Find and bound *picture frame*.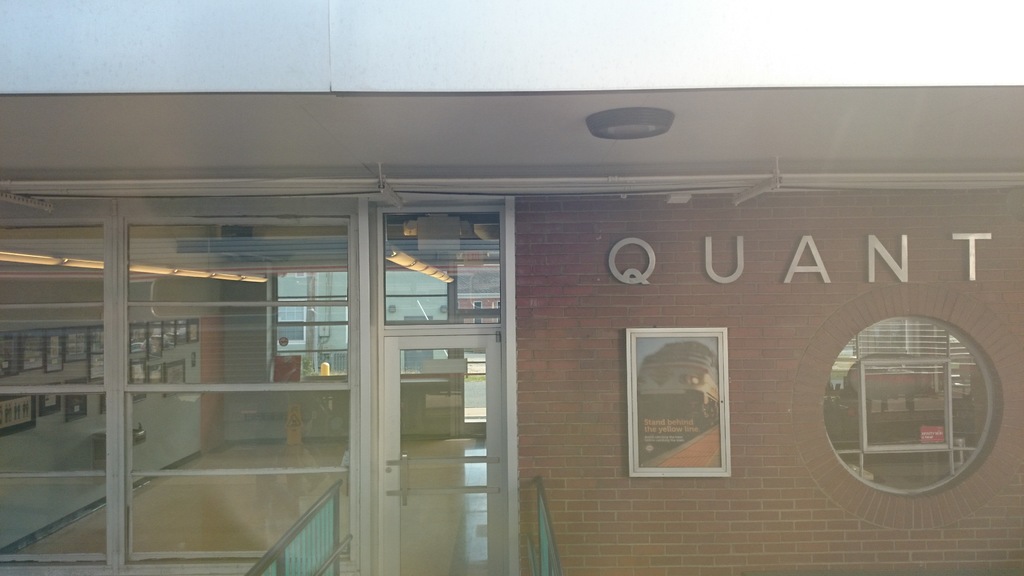
Bound: pyautogui.locateOnScreen(88, 353, 109, 378).
